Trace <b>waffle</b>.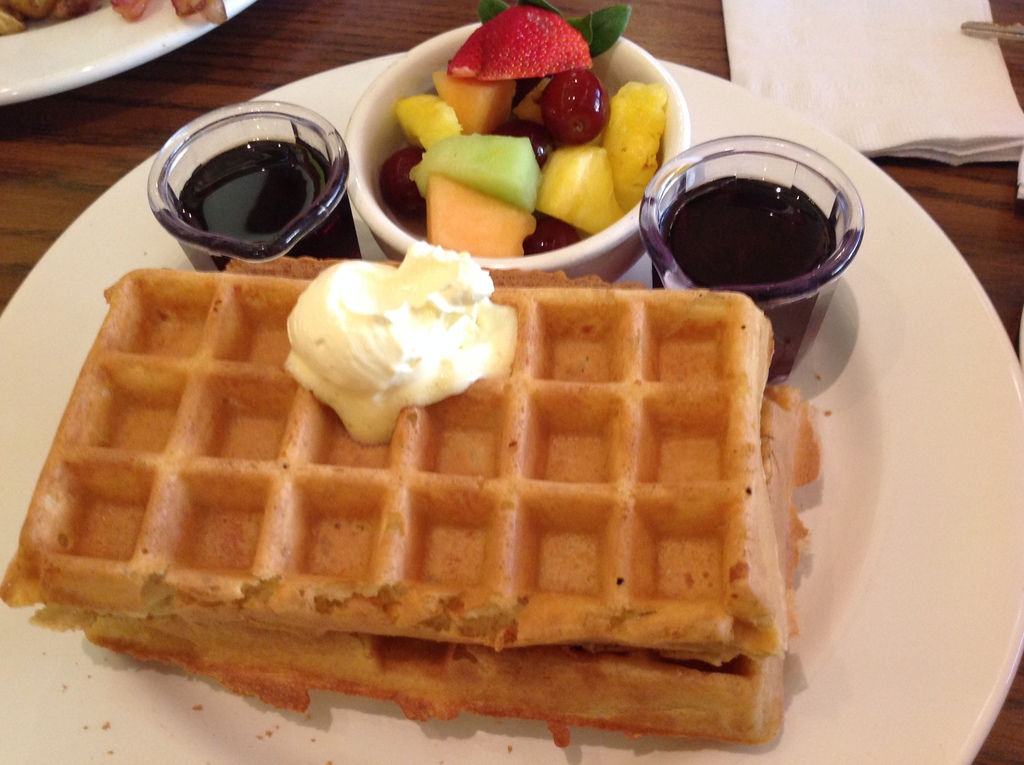
Traced to (34, 376, 822, 742).
